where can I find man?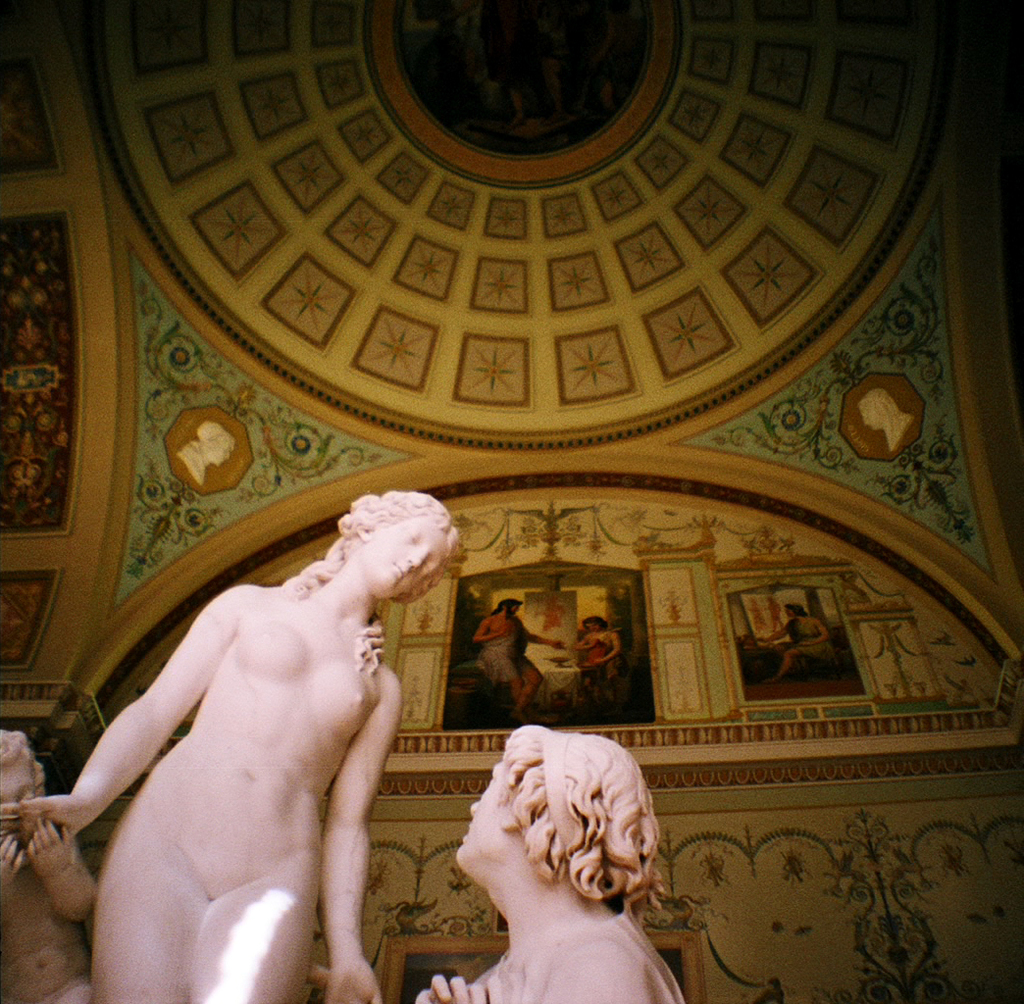
You can find it at (755, 601, 831, 684).
